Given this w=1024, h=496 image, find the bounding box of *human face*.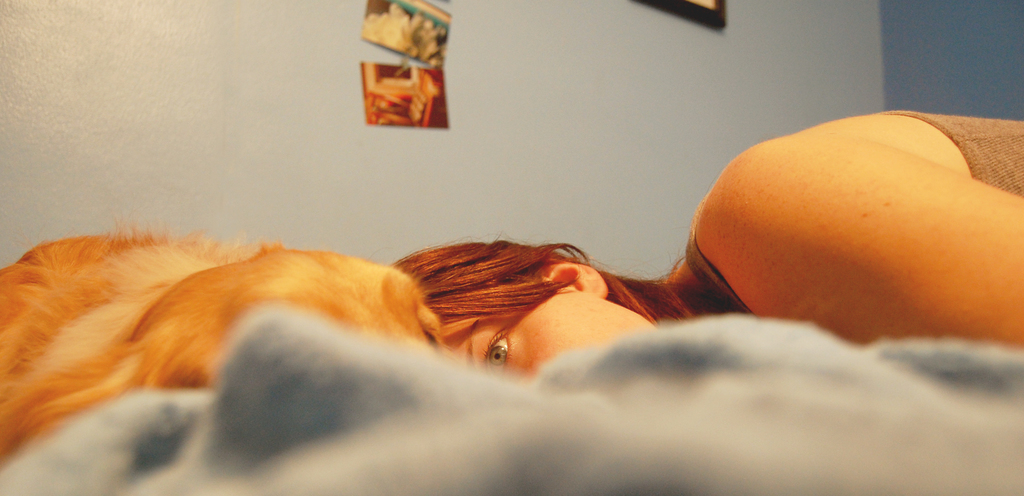
<bbox>443, 292, 664, 378</bbox>.
